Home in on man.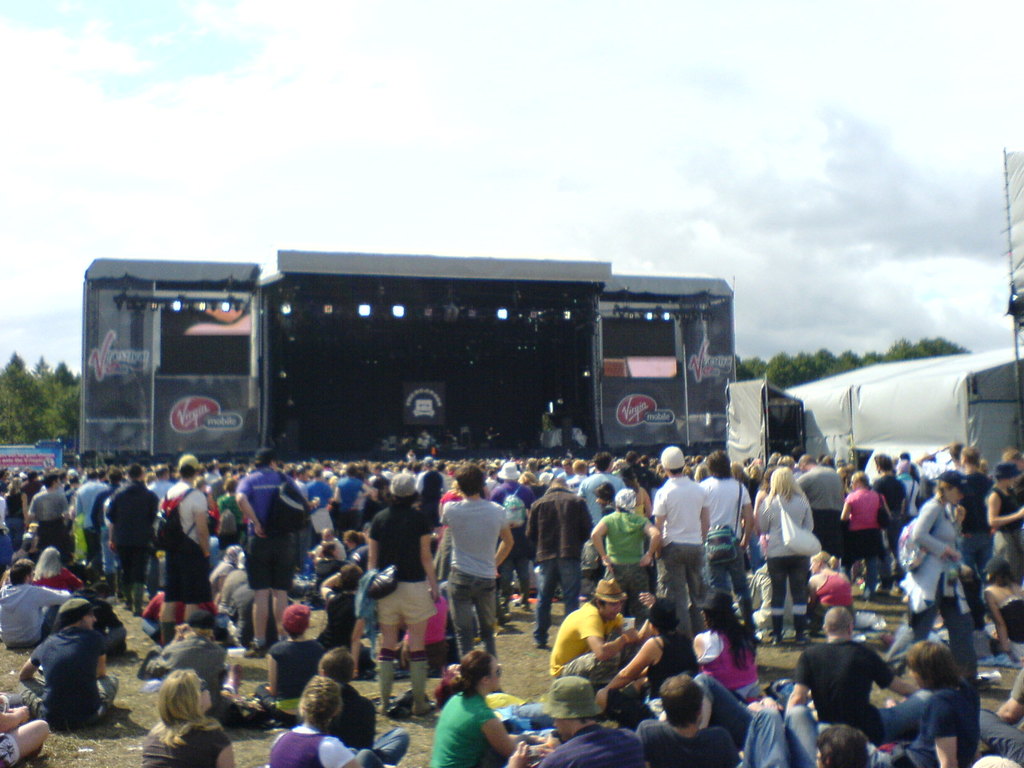
Homed in at <bbox>506, 669, 648, 767</bbox>.
